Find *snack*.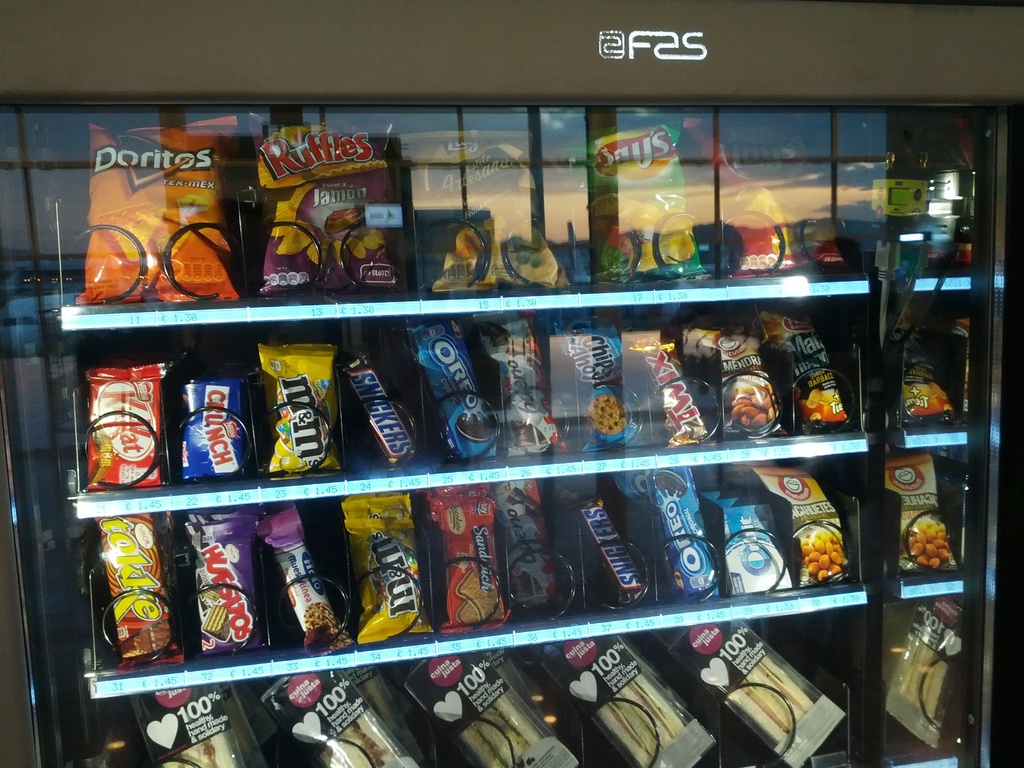
region(182, 378, 247, 479).
